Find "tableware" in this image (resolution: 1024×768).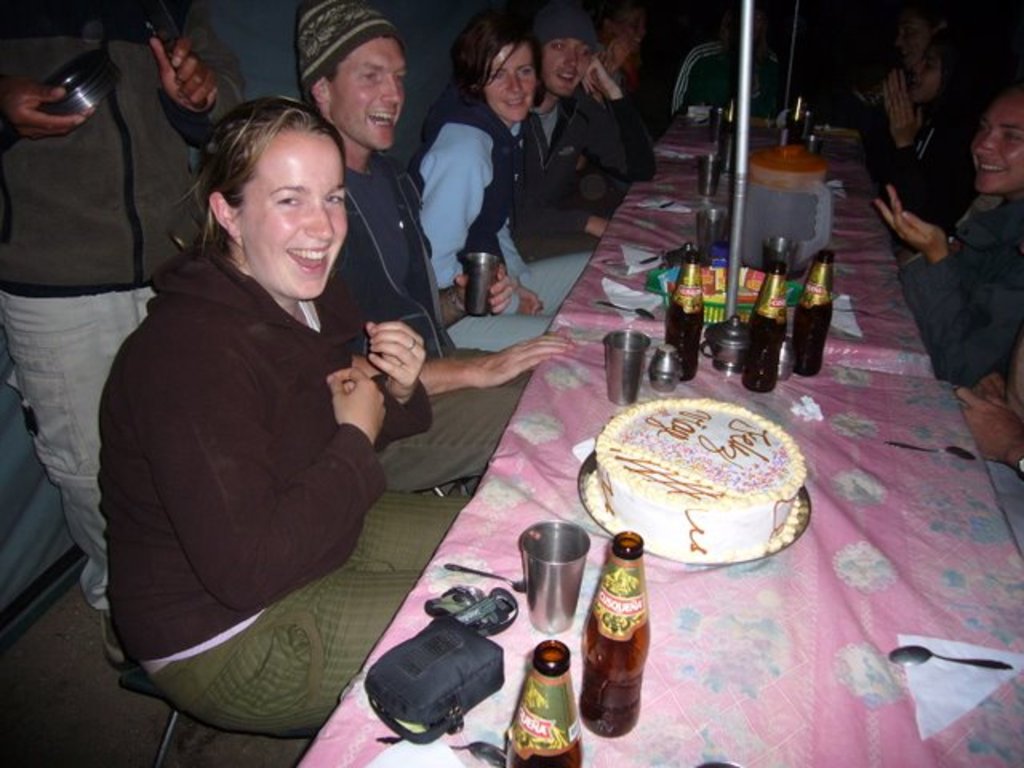
[880,438,986,462].
